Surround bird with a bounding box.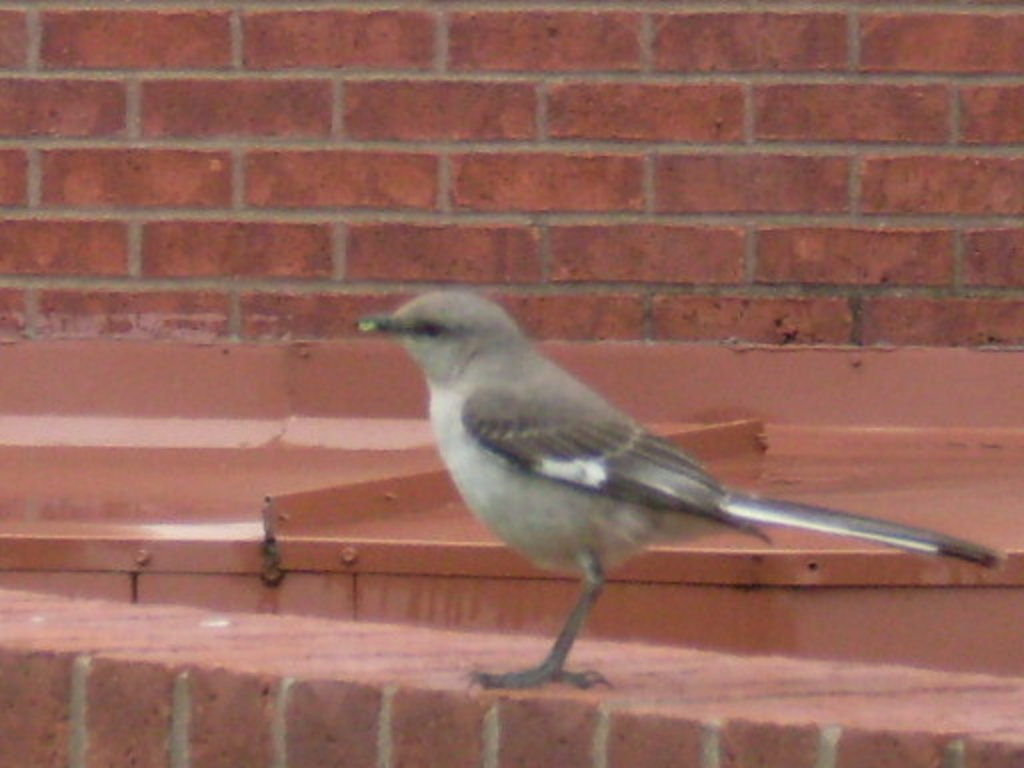
bbox=[362, 290, 966, 666].
